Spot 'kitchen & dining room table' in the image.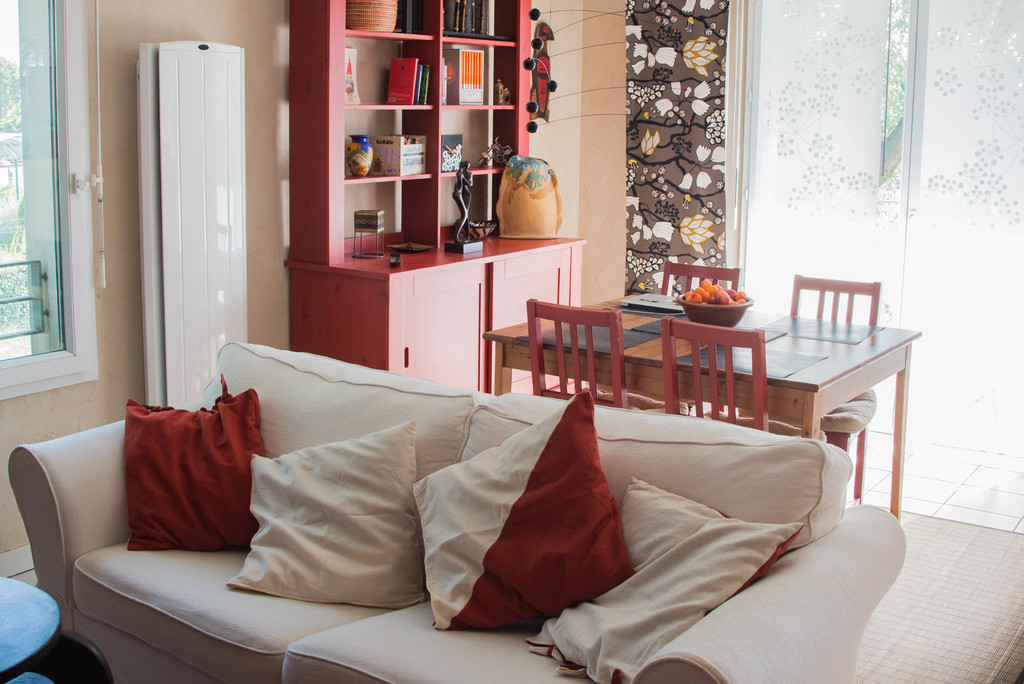
'kitchen & dining room table' found at box=[451, 298, 932, 475].
